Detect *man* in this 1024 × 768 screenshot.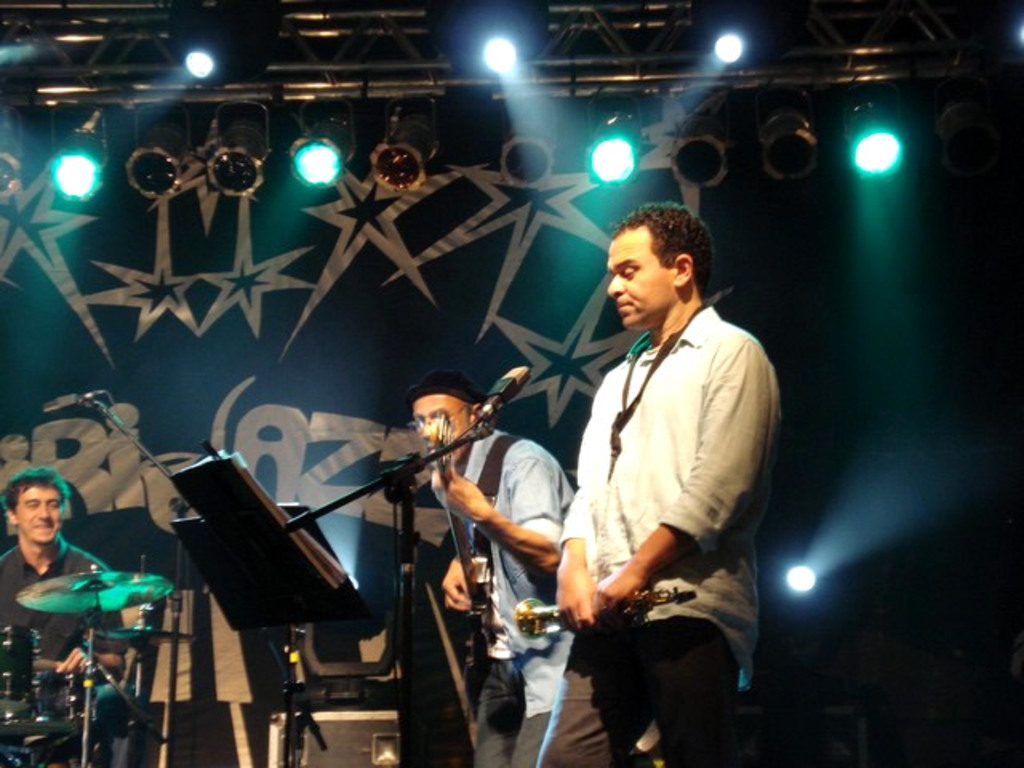
Detection: (406,373,576,766).
